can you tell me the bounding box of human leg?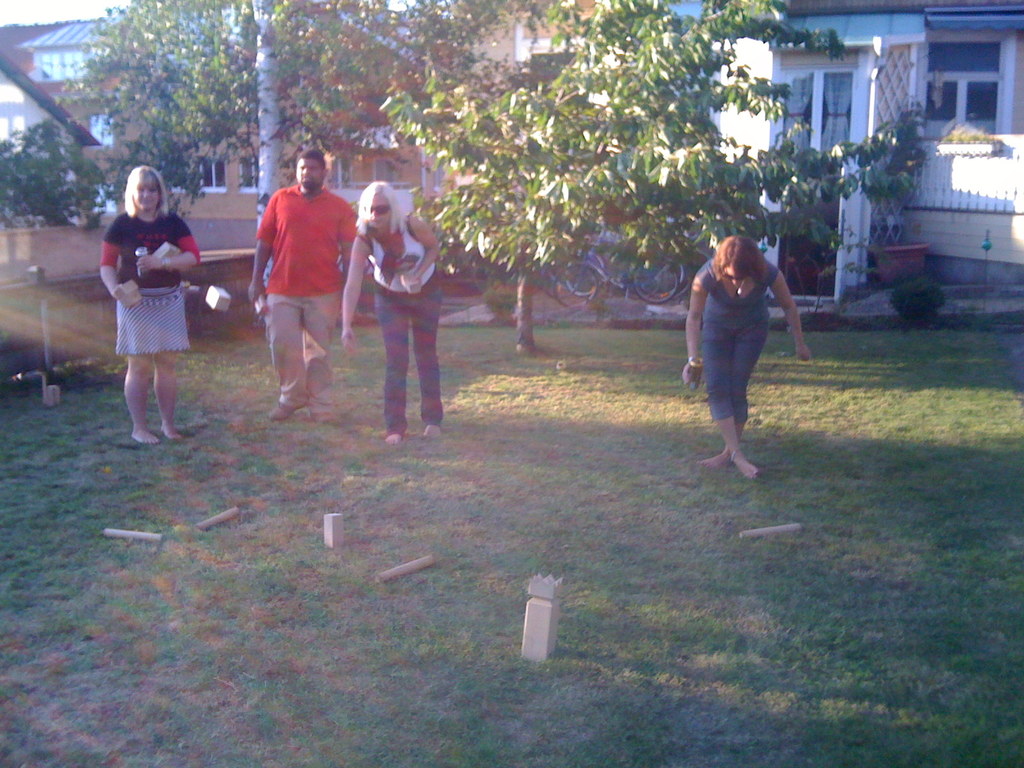
pyautogui.locateOnScreen(375, 287, 410, 444).
